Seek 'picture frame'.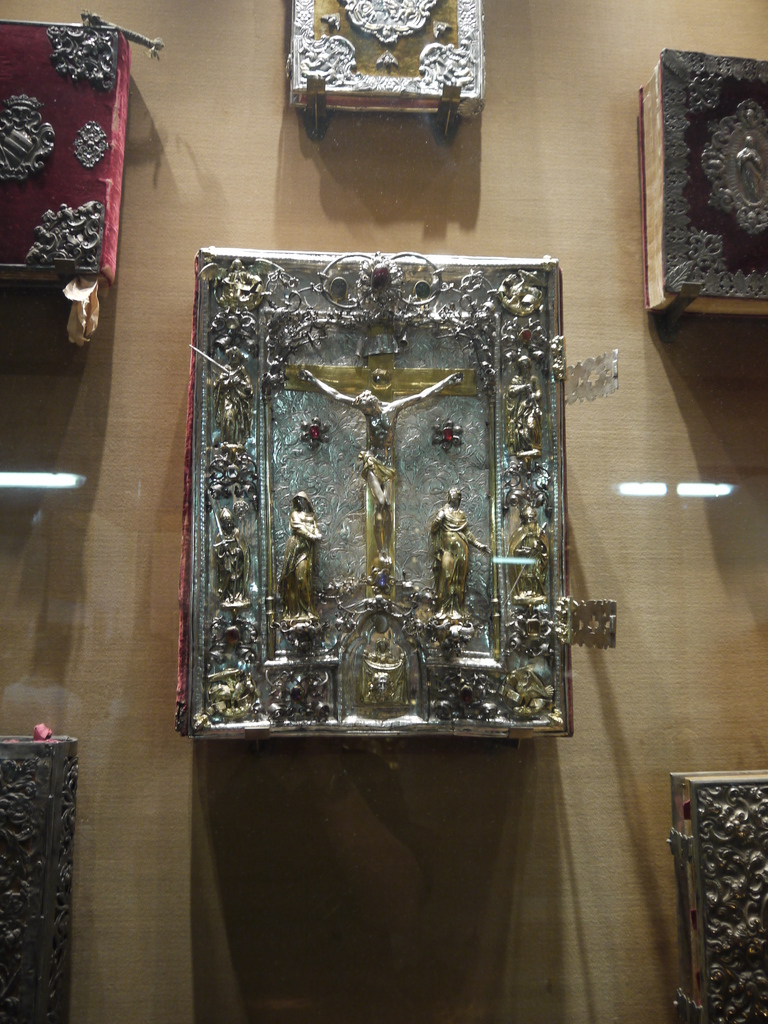
<box>670,762,767,1023</box>.
